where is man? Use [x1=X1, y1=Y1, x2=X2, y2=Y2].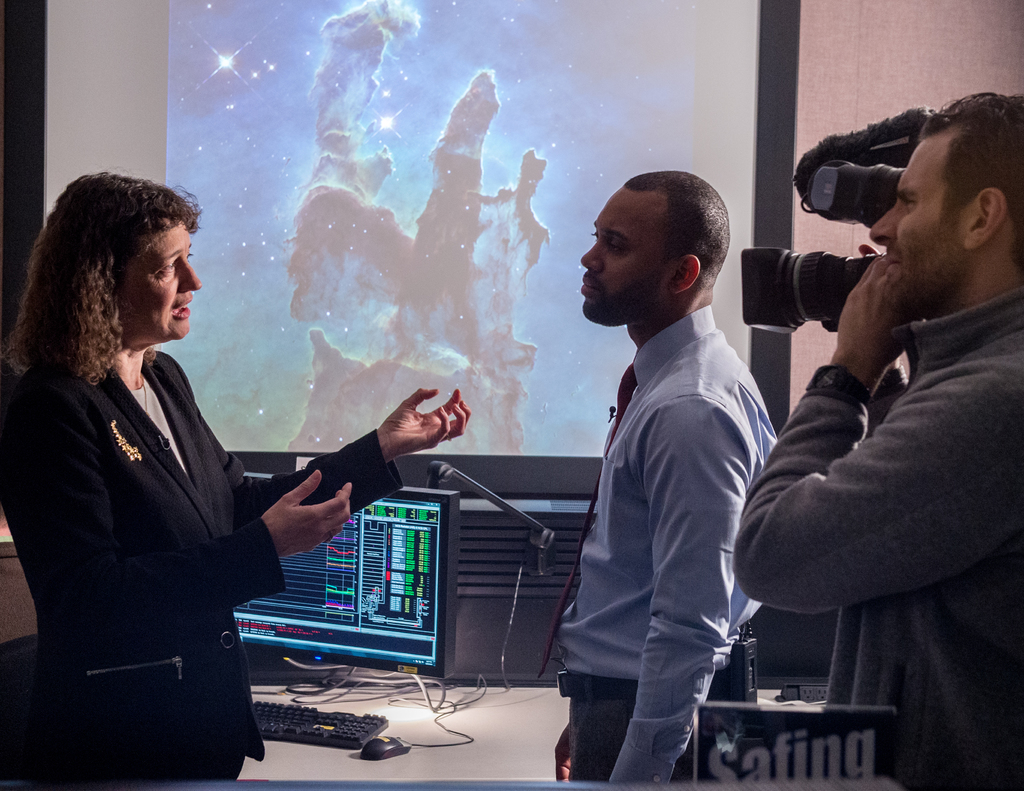
[x1=540, y1=129, x2=801, y2=790].
